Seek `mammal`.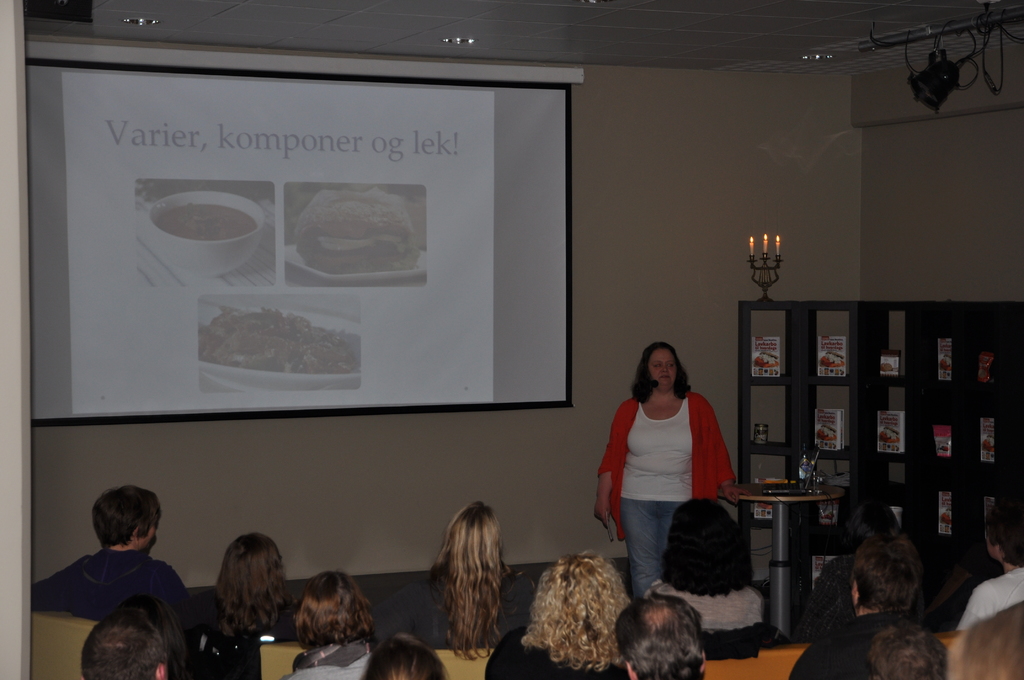
939:597:1023:679.
